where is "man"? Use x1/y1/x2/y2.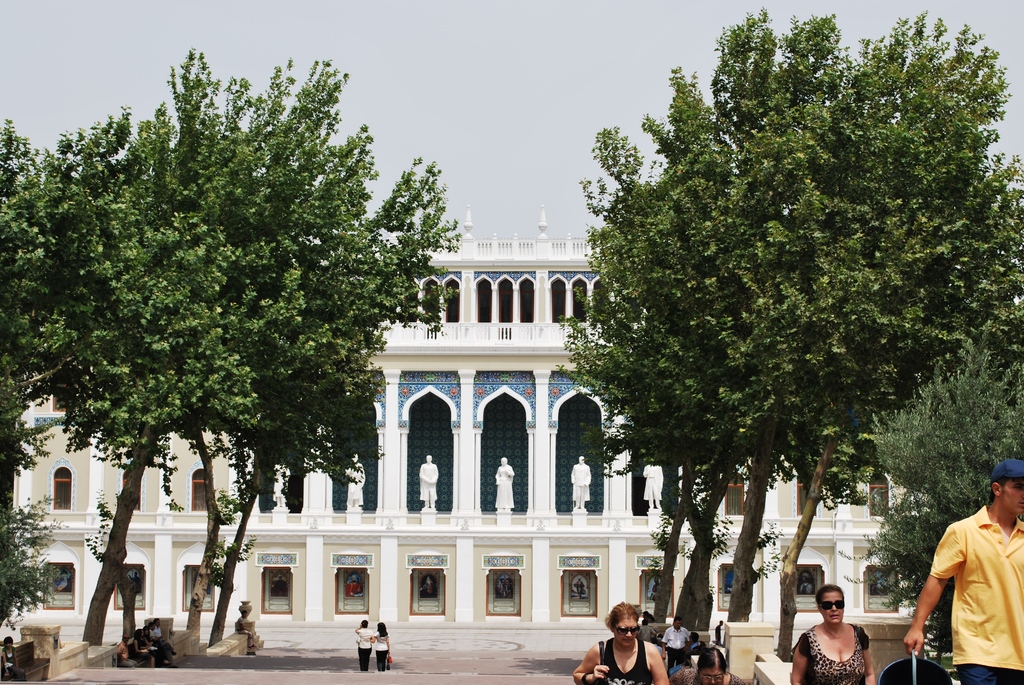
639/618/657/644.
